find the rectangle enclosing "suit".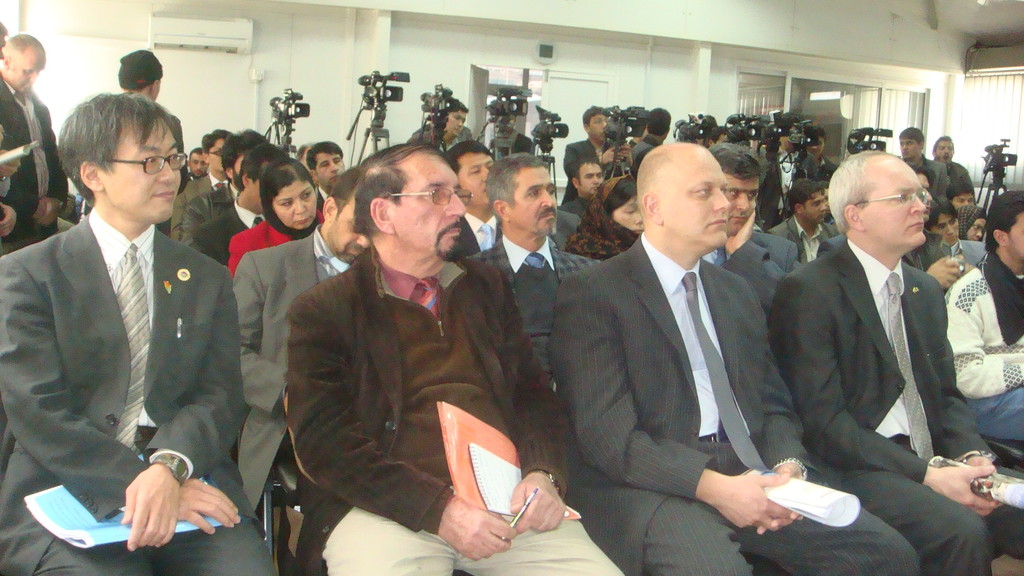
detection(561, 141, 599, 198).
